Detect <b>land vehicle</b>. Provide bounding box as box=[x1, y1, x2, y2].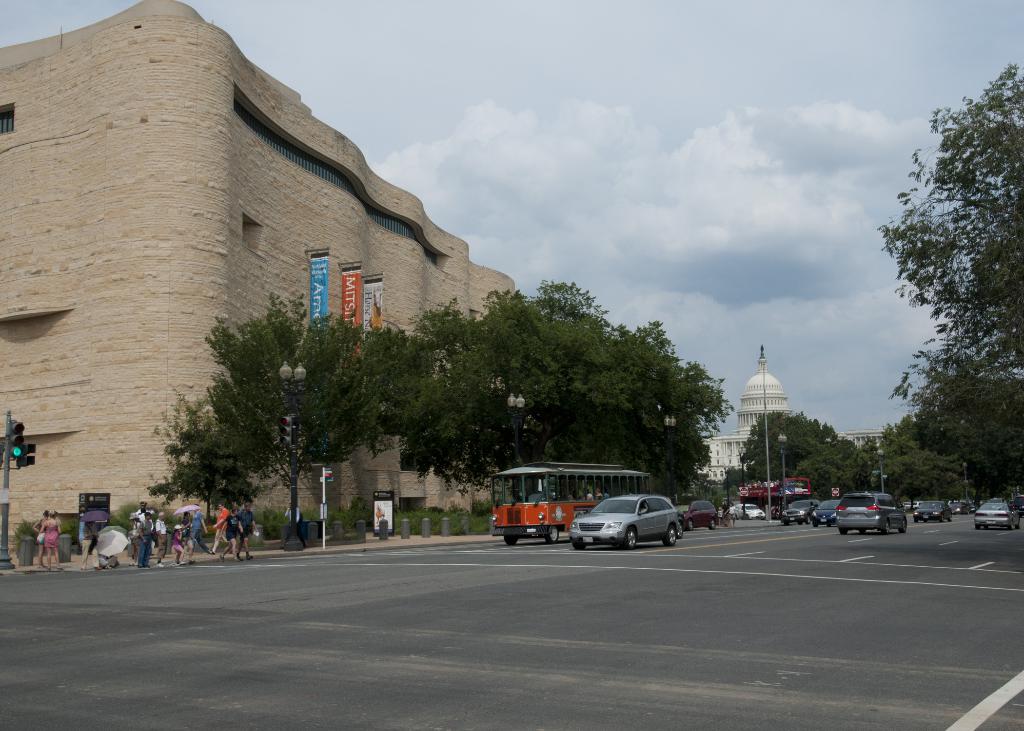
box=[491, 474, 623, 556].
